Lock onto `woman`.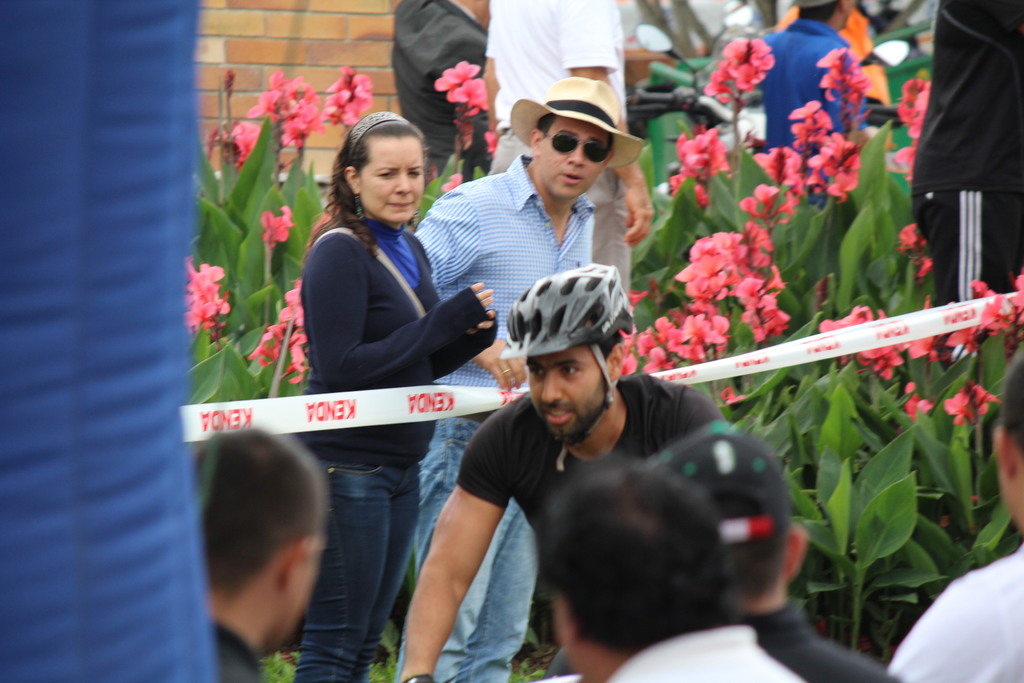
Locked: {"left": 277, "top": 91, "right": 484, "bottom": 581}.
